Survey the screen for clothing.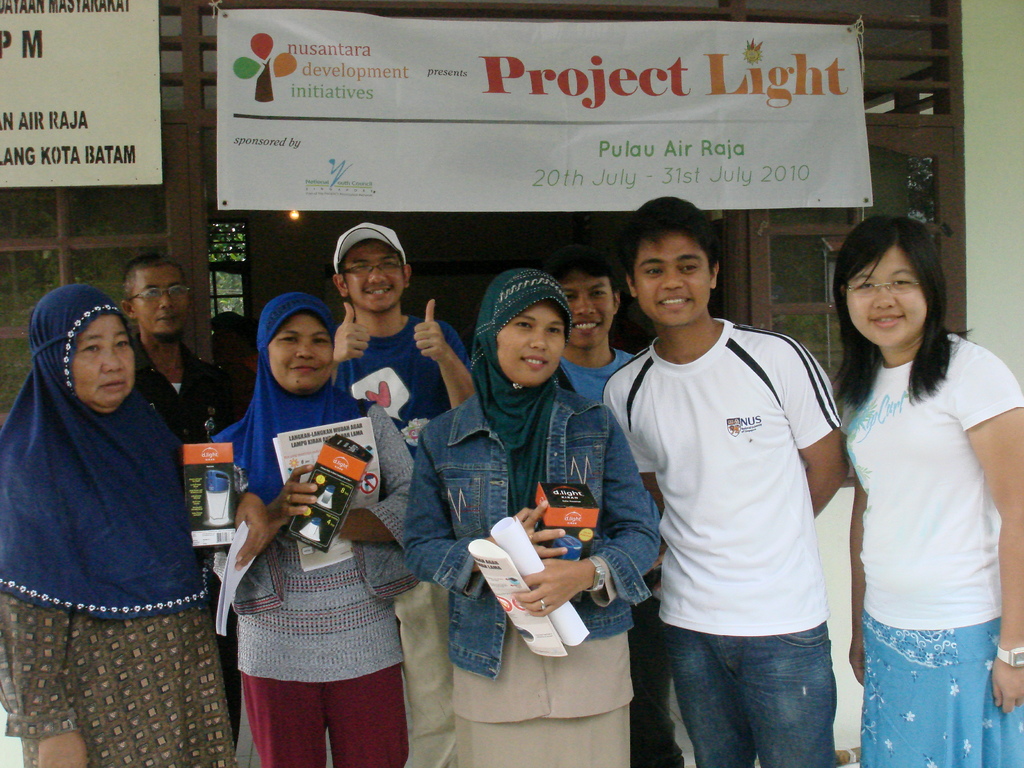
Survey found: 598 318 845 626.
